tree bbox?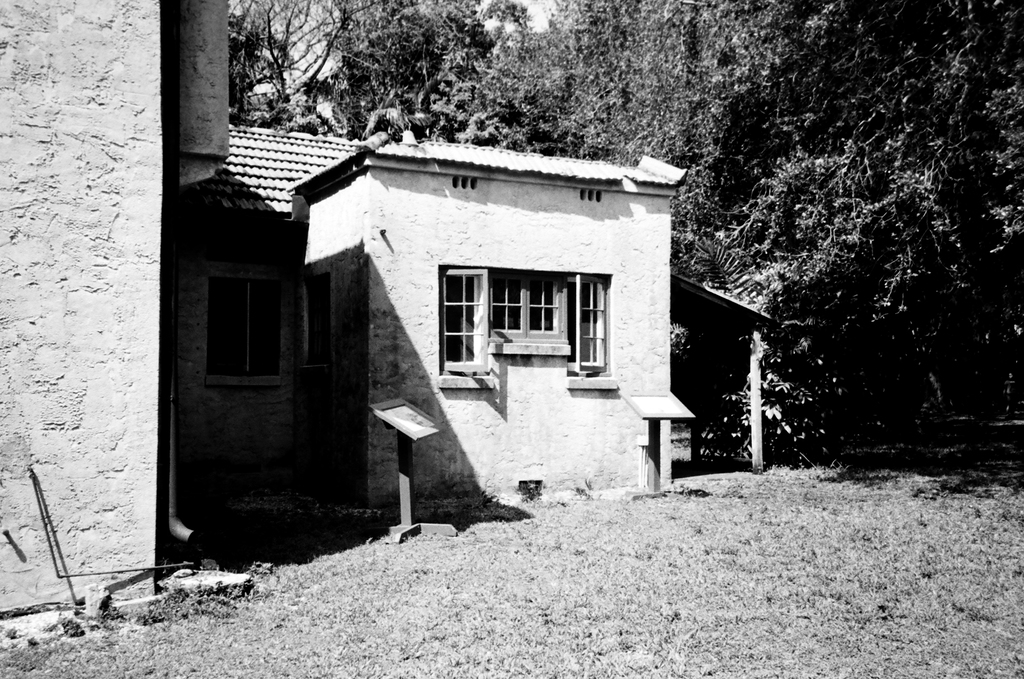
[224,1,1023,456]
